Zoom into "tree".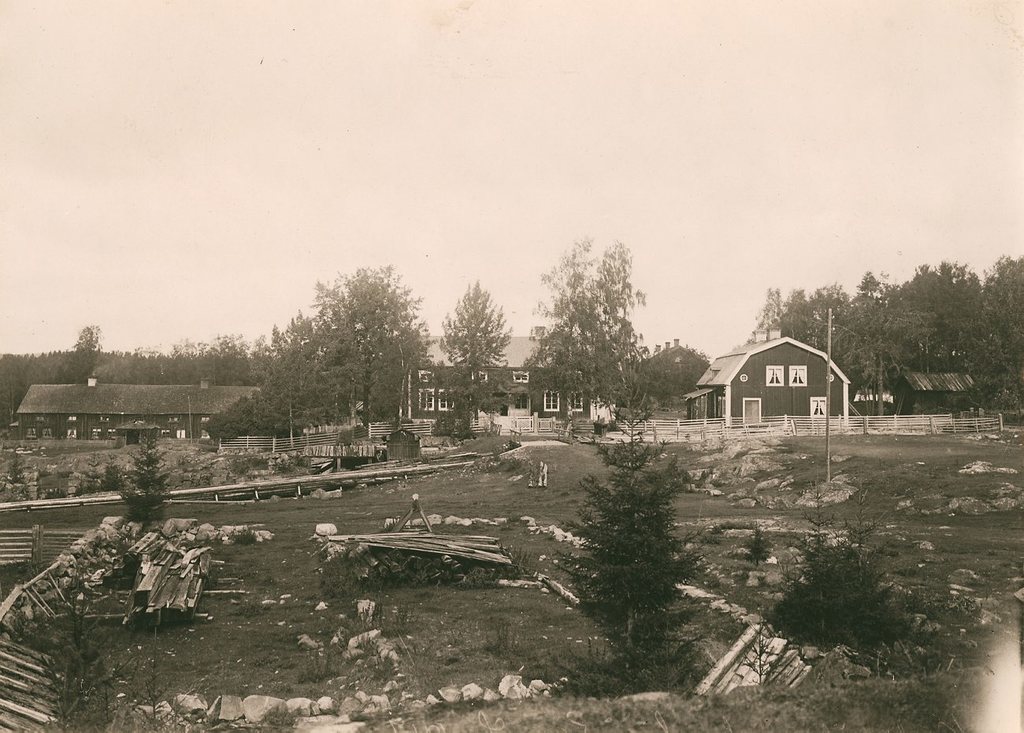
Zoom target: pyautogui.locateOnScreen(309, 272, 432, 428).
